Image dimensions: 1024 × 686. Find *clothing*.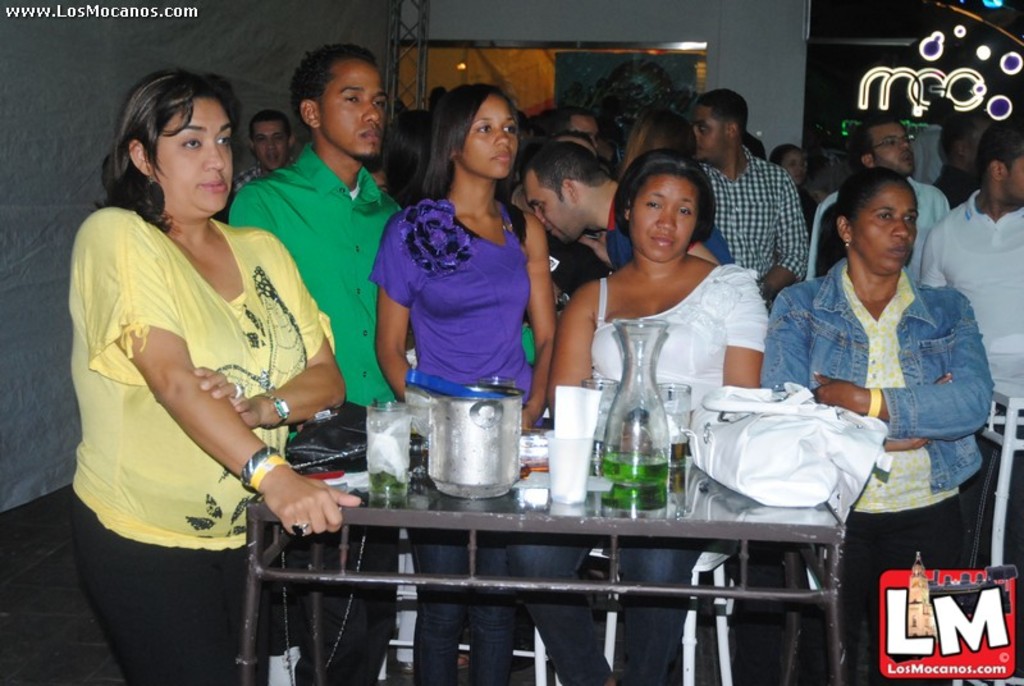
locate(599, 184, 739, 270).
